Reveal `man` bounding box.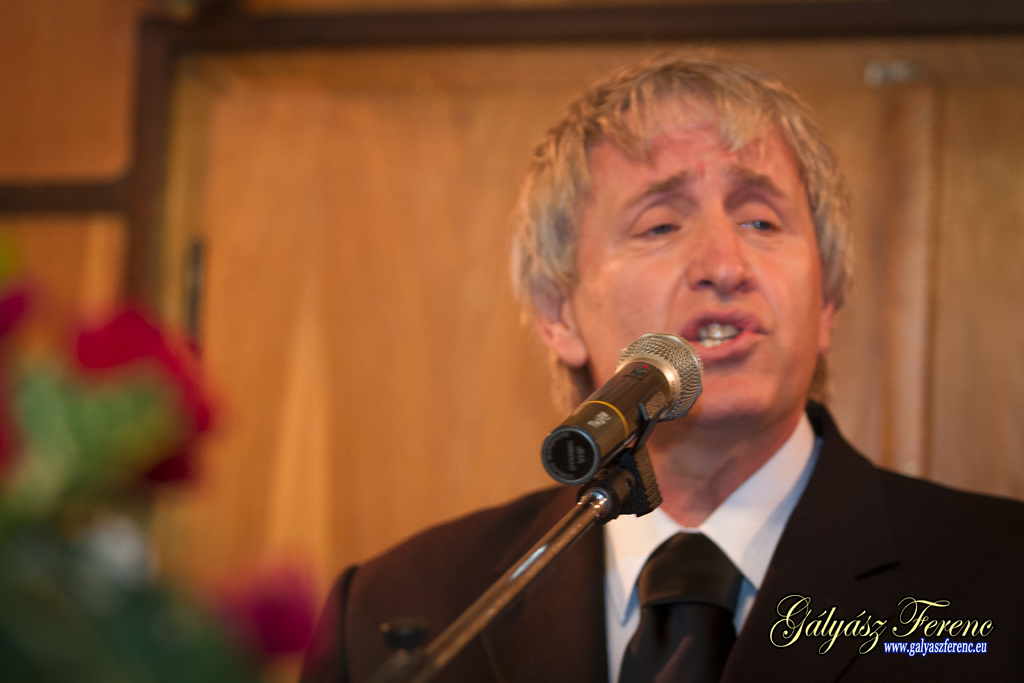
Revealed: pyautogui.locateOnScreen(415, 89, 982, 671).
